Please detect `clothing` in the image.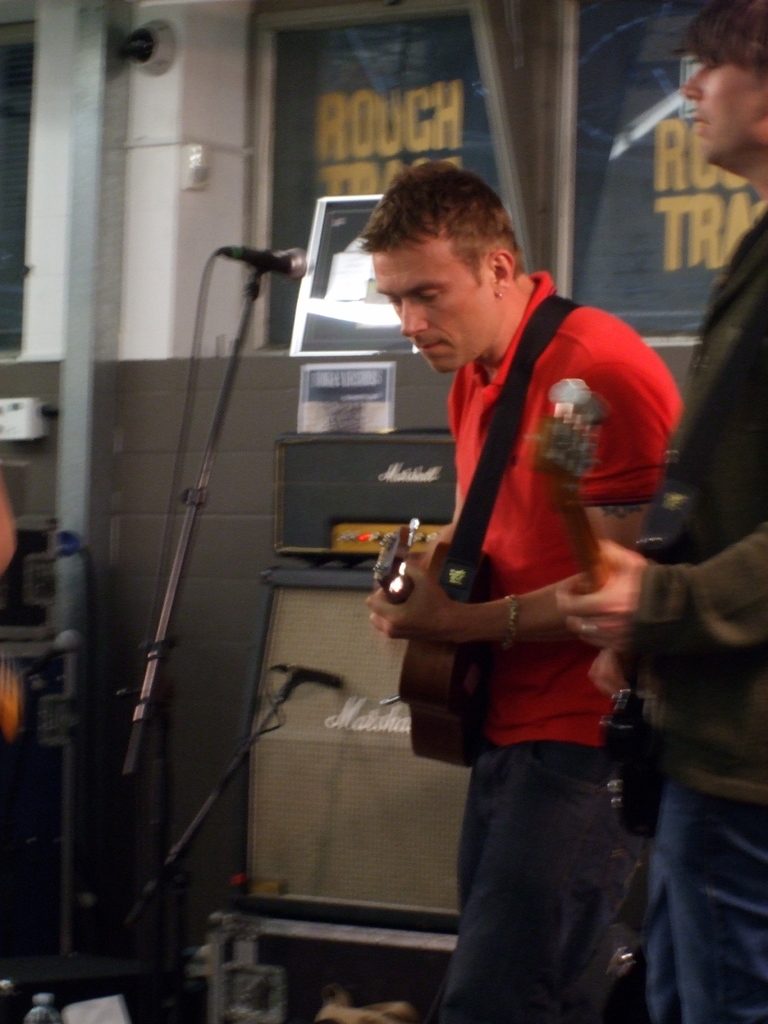
(x1=618, y1=185, x2=767, y2=1023).
